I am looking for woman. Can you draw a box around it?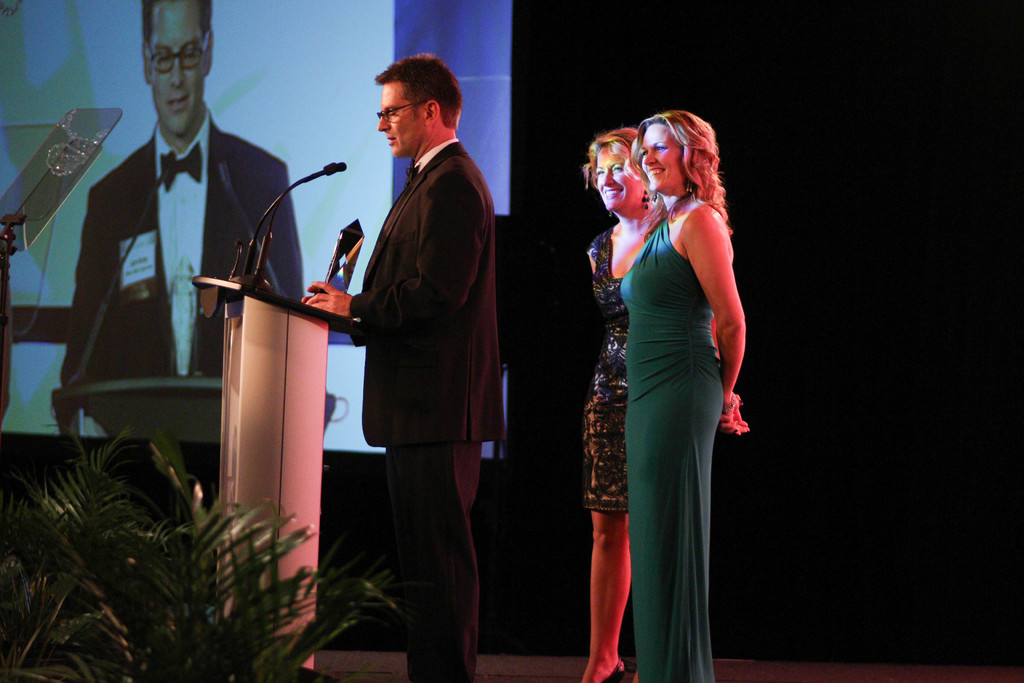
Sure, the bounding box is <bbox>572, 129, 671, 682</bbox>.
